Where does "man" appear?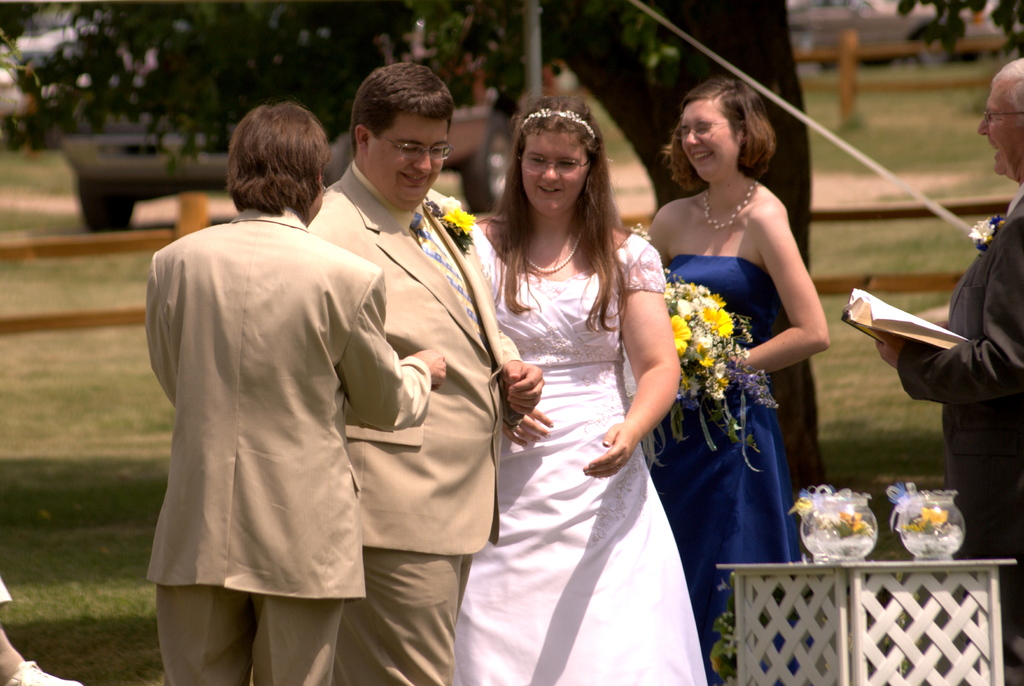
Appears at (295, 62, 547, 685).
